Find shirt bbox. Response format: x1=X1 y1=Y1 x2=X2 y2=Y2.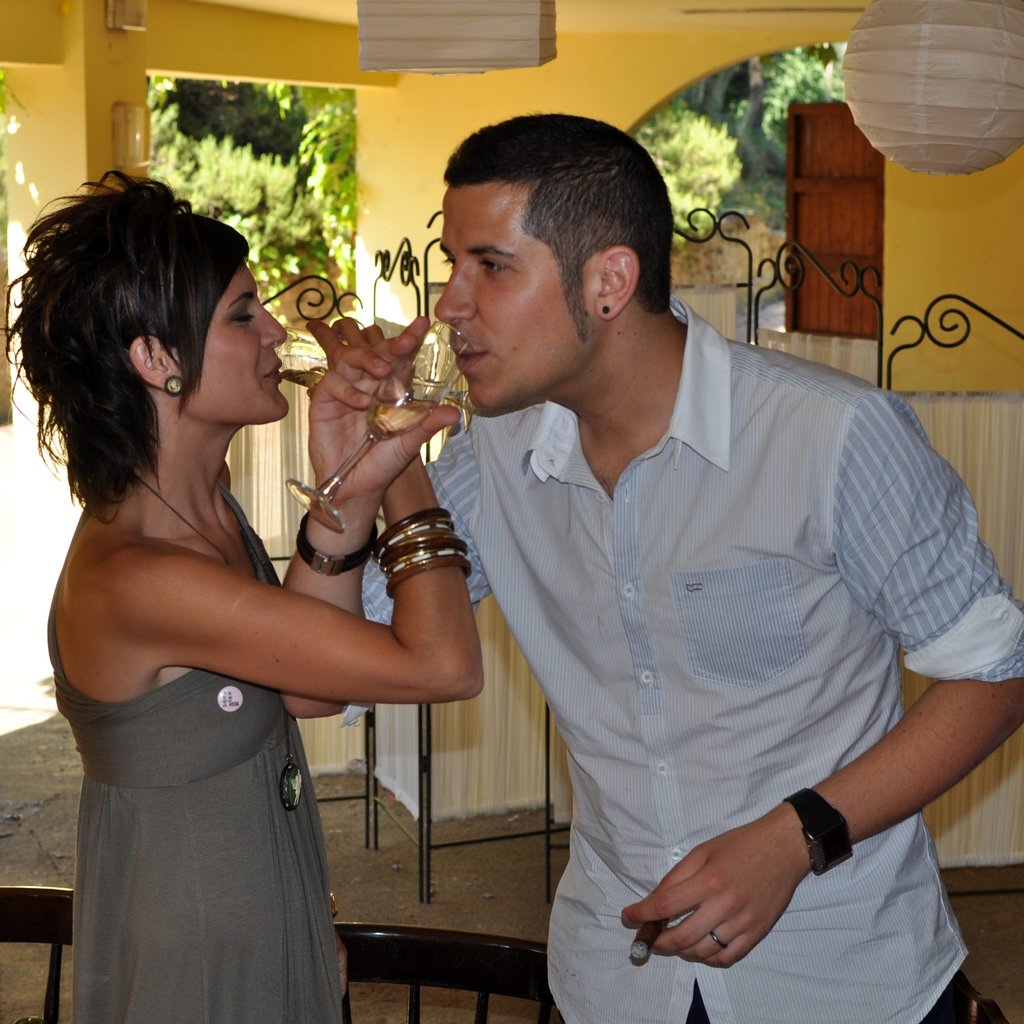
x1=336 y1=298 x2=1023 y2=1023.
